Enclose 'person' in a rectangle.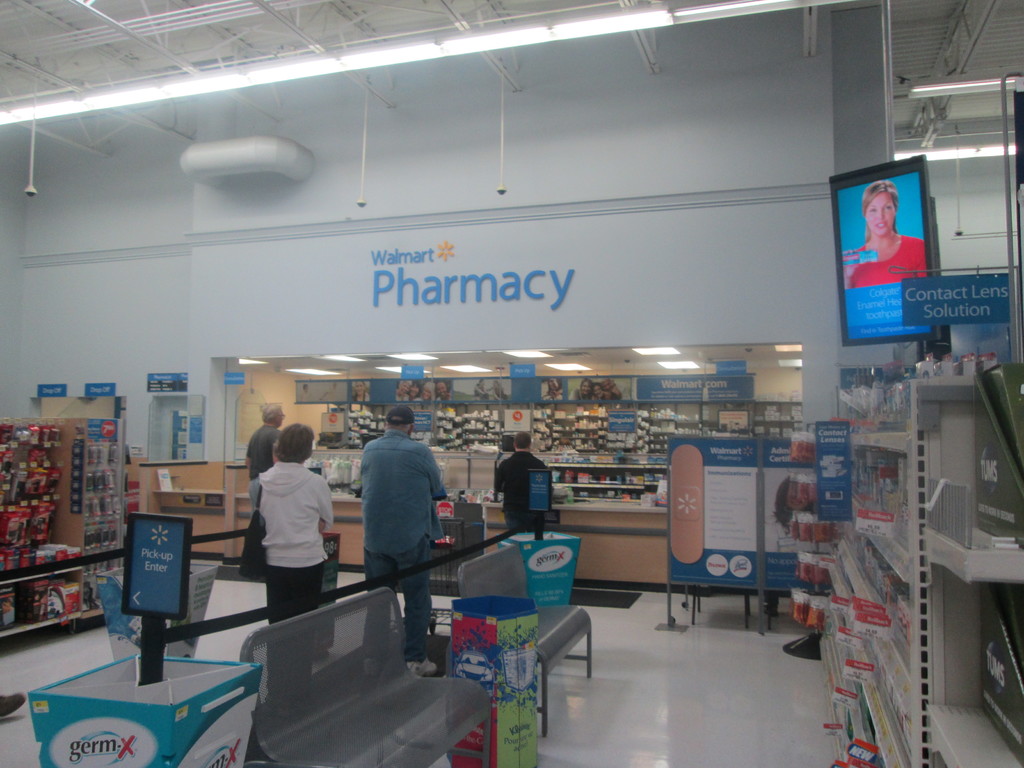
<bbox>492, 437, 548, 540</bbox>.
